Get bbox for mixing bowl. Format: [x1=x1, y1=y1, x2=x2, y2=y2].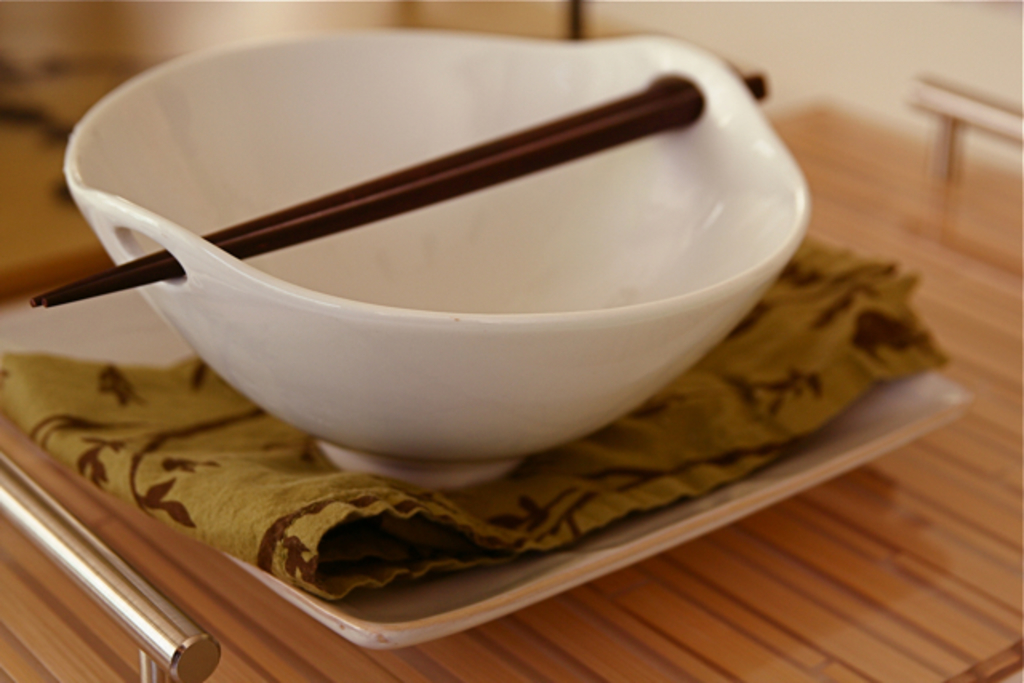
[x1=61, y1=21, x2=816, y2=496].
